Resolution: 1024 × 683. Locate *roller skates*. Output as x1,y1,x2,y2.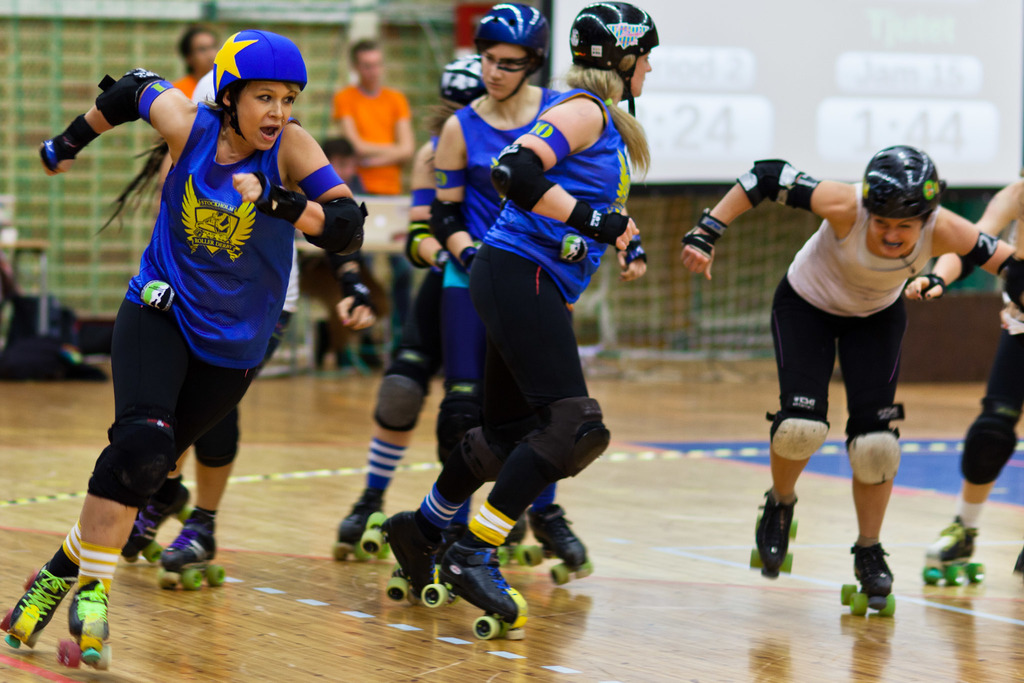
158,507,226,589.
